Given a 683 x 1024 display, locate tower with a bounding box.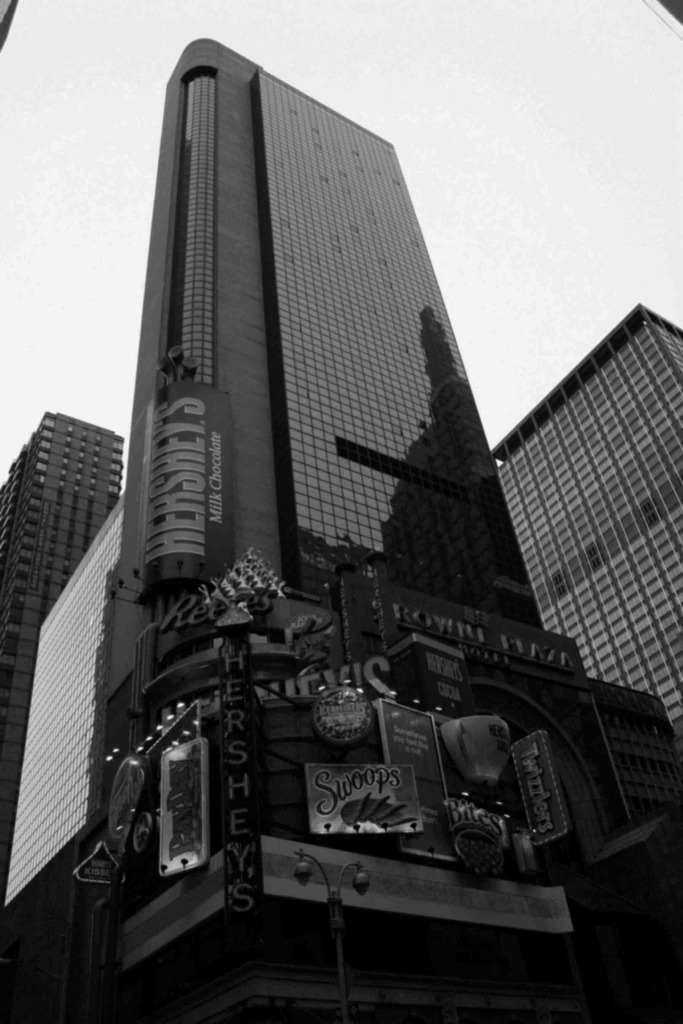
Located: bbox=(492, 299, 682, 739).
